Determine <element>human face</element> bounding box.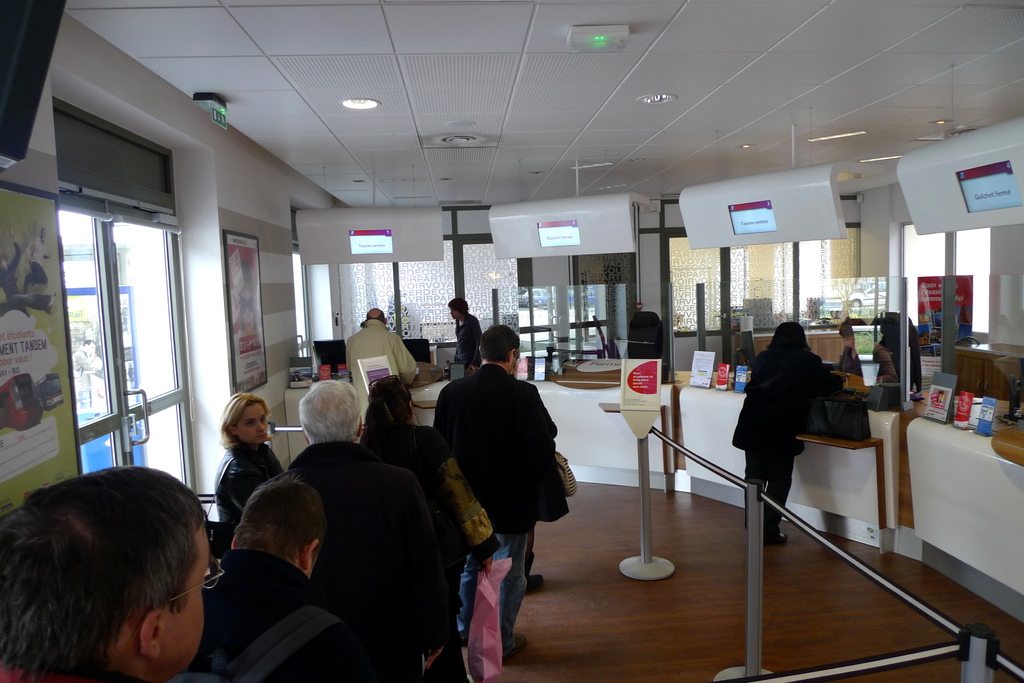
Determined: (847, 335, 855, 354).
